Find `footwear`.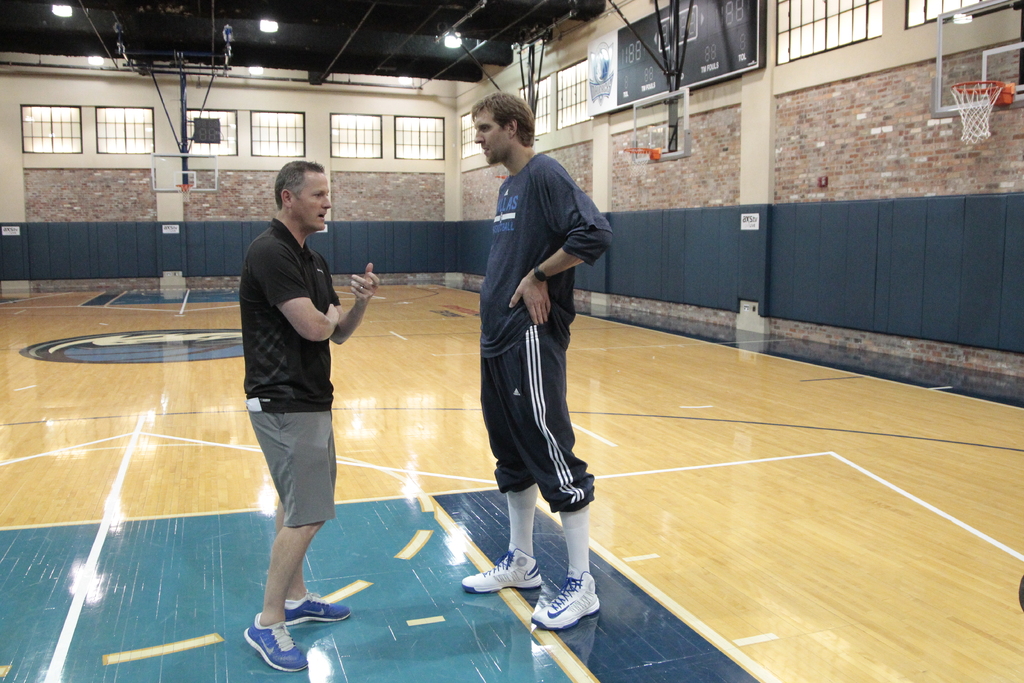
(left=286, top=591, right=353, bottom=624).
